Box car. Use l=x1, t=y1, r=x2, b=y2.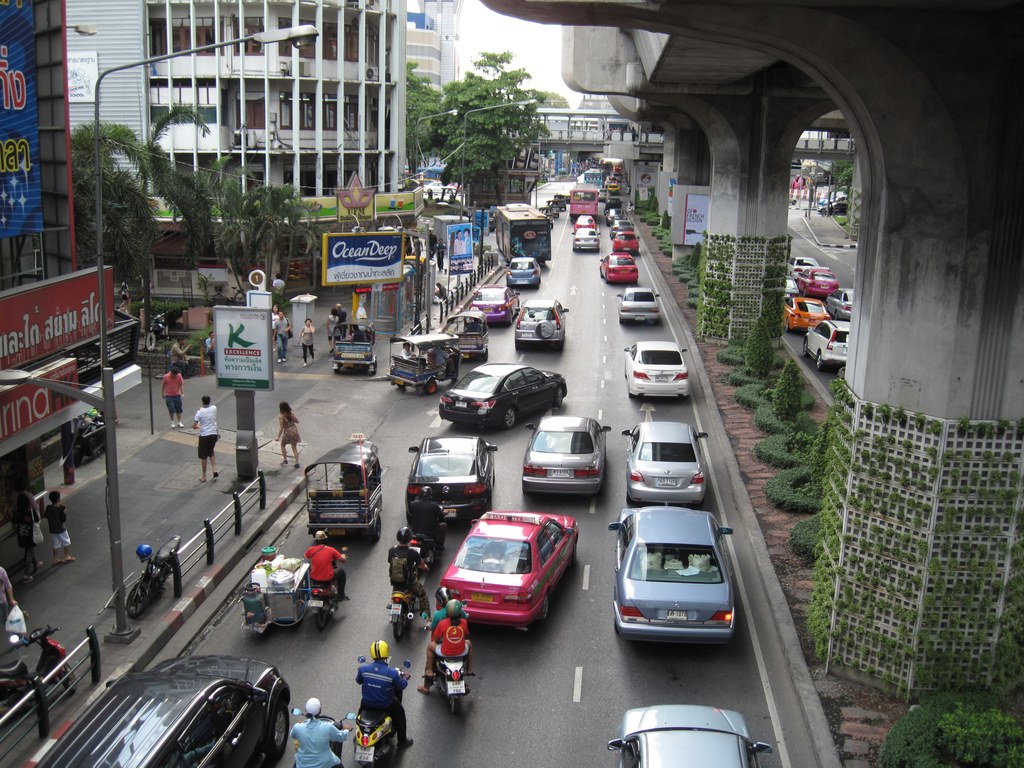
l=35, t=655, r=288, b=767.
